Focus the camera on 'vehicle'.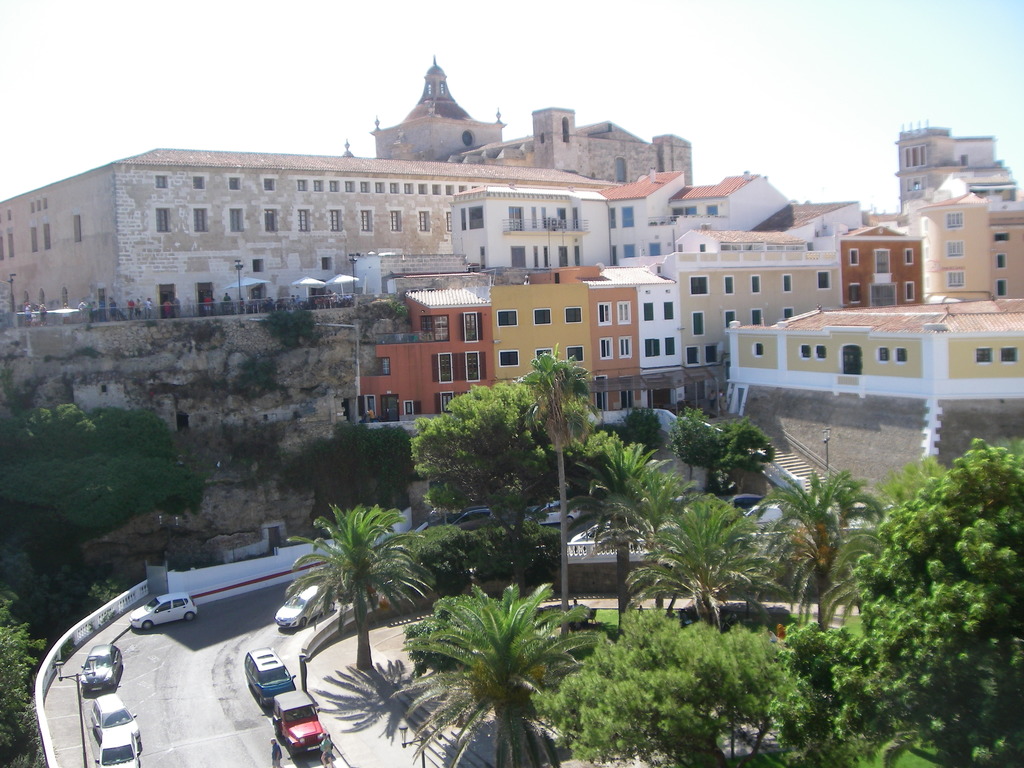
Focus region: pyautogui.locateOnScreen(444, 503, 504, 529).
